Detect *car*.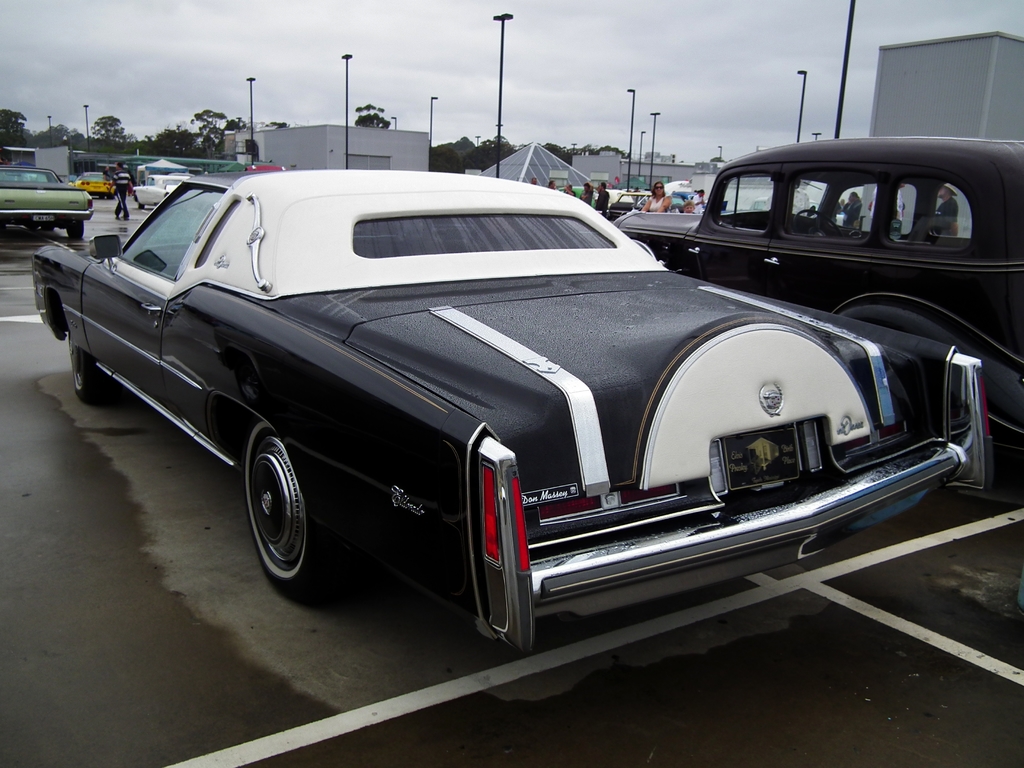
Detected at detection(607, 134, 1023, 471).
